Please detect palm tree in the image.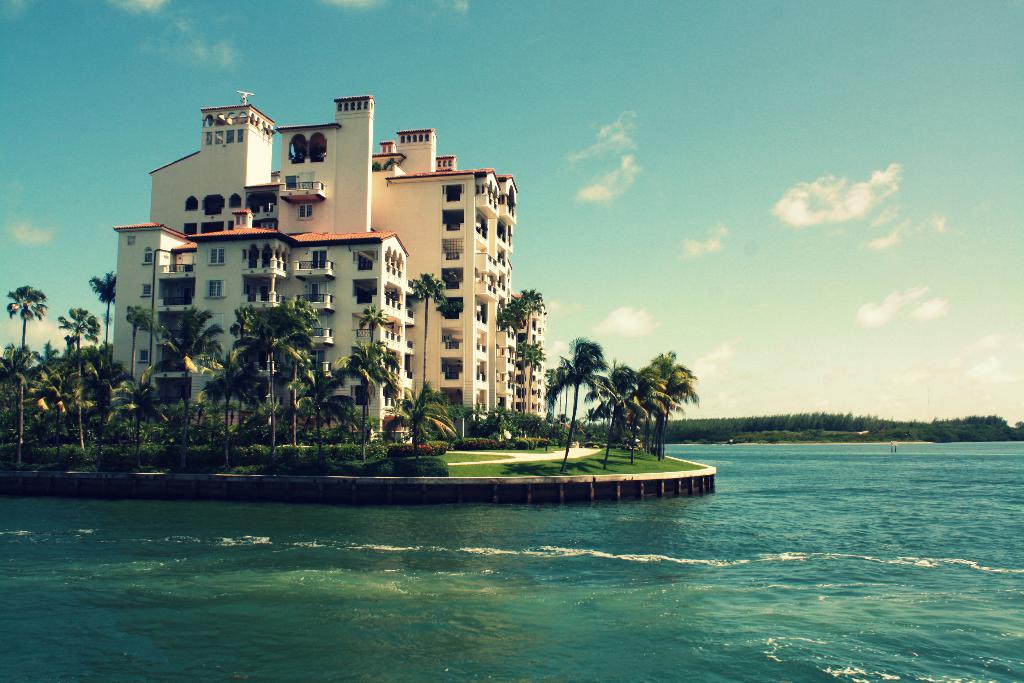
(left=150, top=303, right=229, bottom=457).
